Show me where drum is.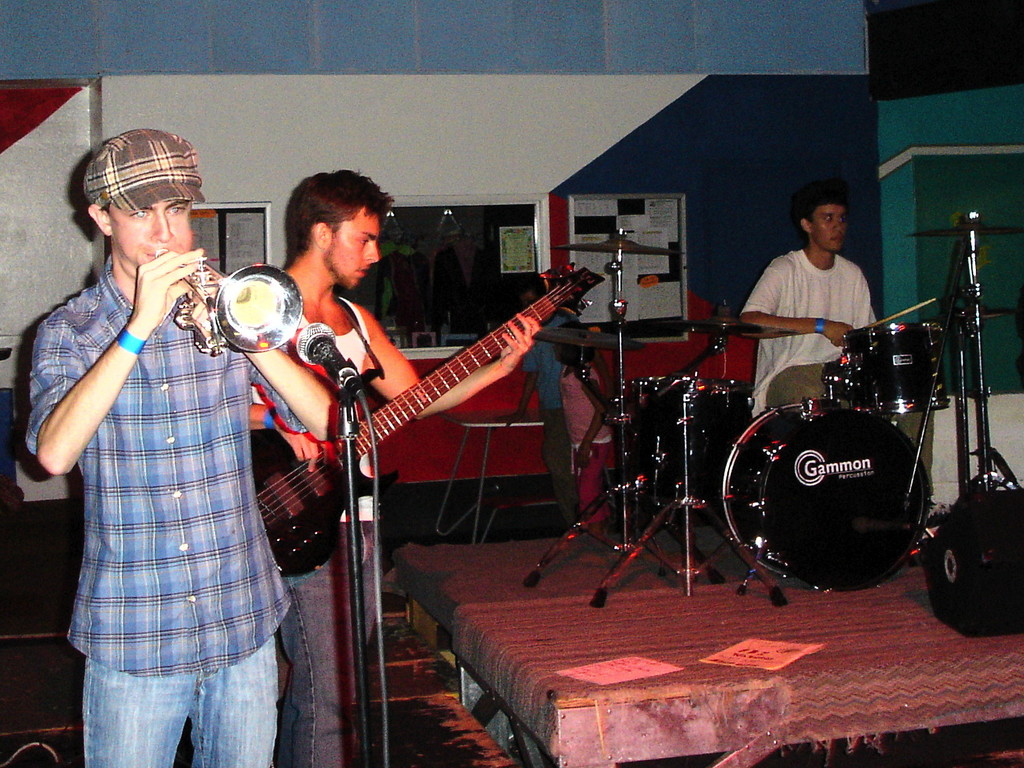
drum is at box=[637, 376, 755, 509].
